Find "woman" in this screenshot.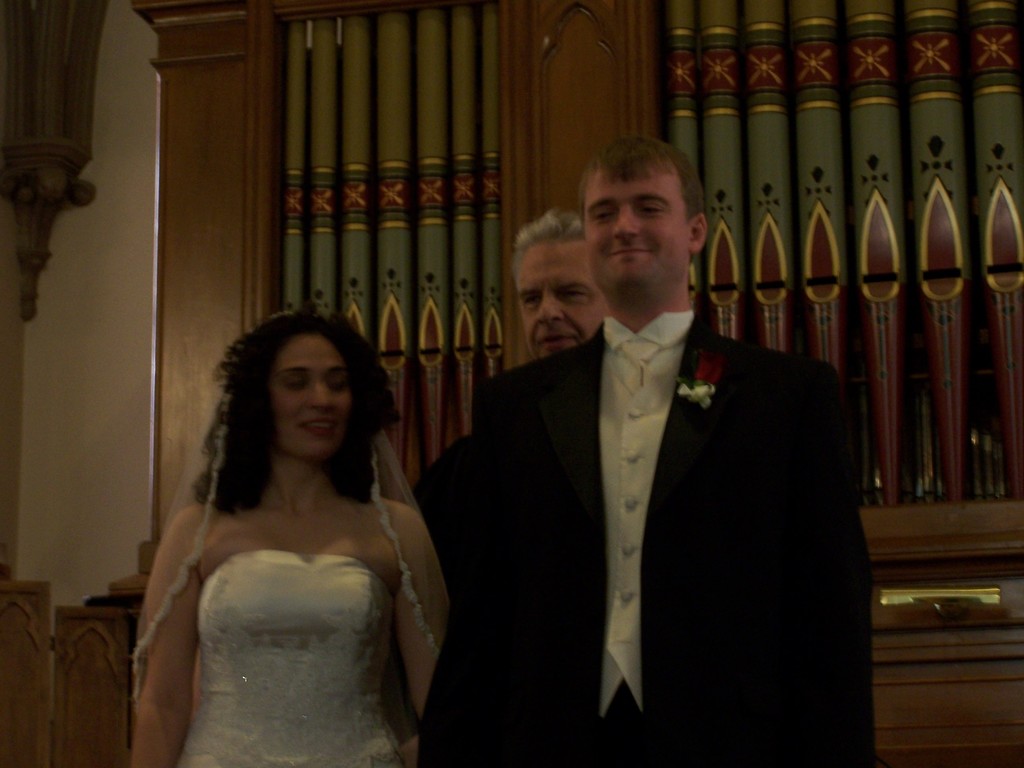
The bounding box for "woman" is [132, 312, 455, 767].
